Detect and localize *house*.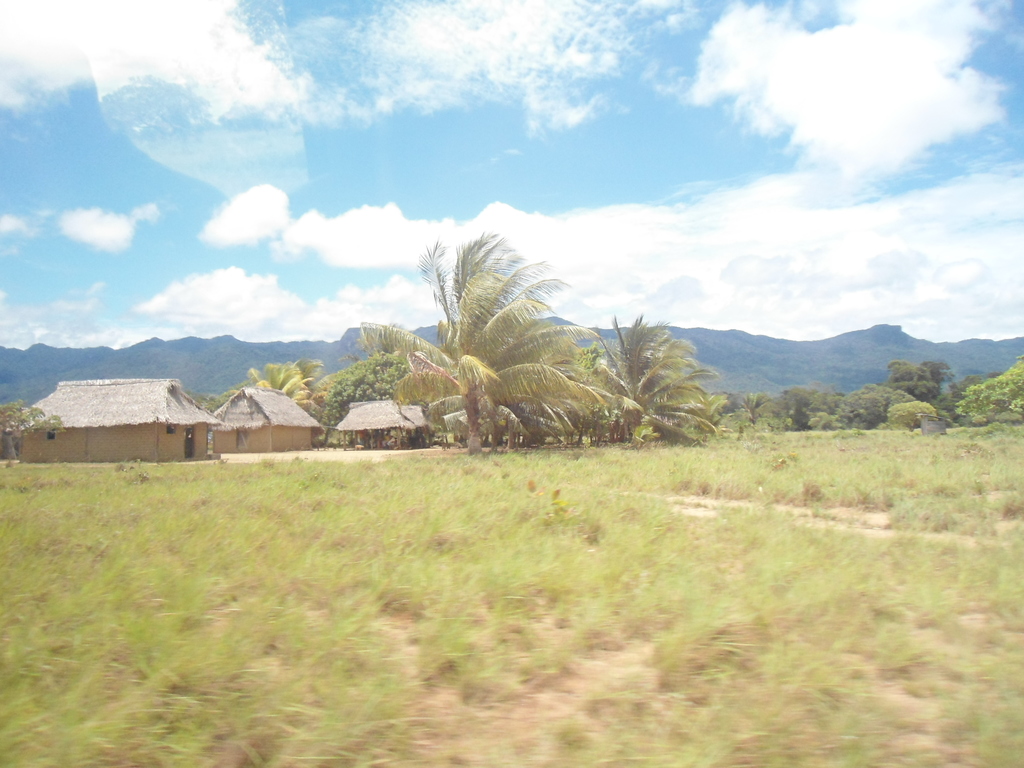
Localized at pyautogui.locateOnScreen(212, 383, 321, 456).
